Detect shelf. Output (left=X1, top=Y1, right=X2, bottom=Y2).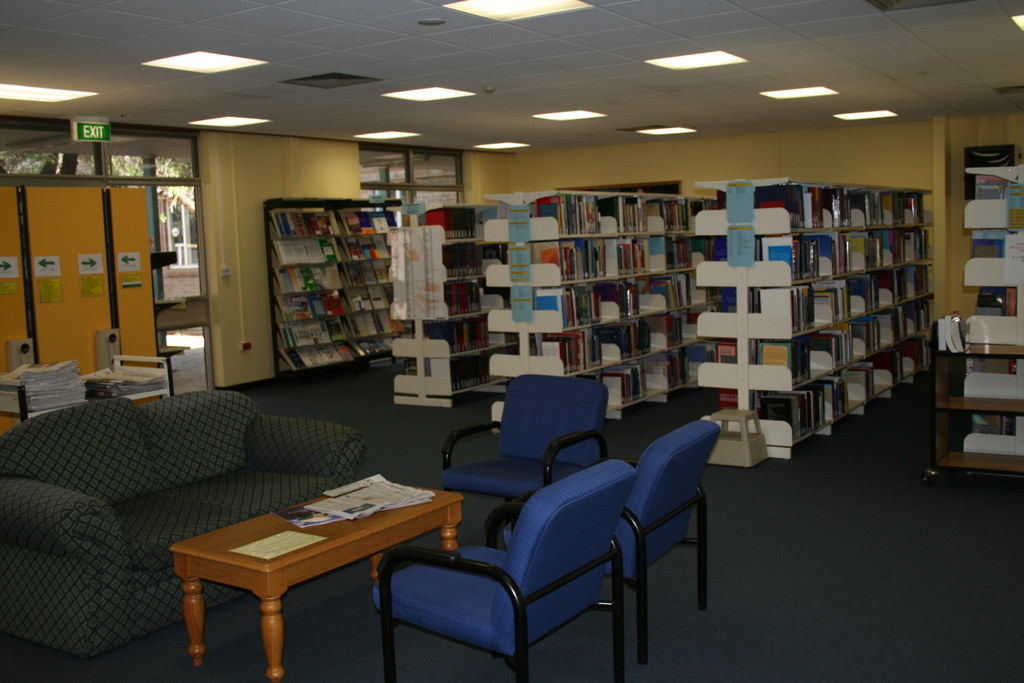
(left=900, top=193, right=924, bottom=236).
